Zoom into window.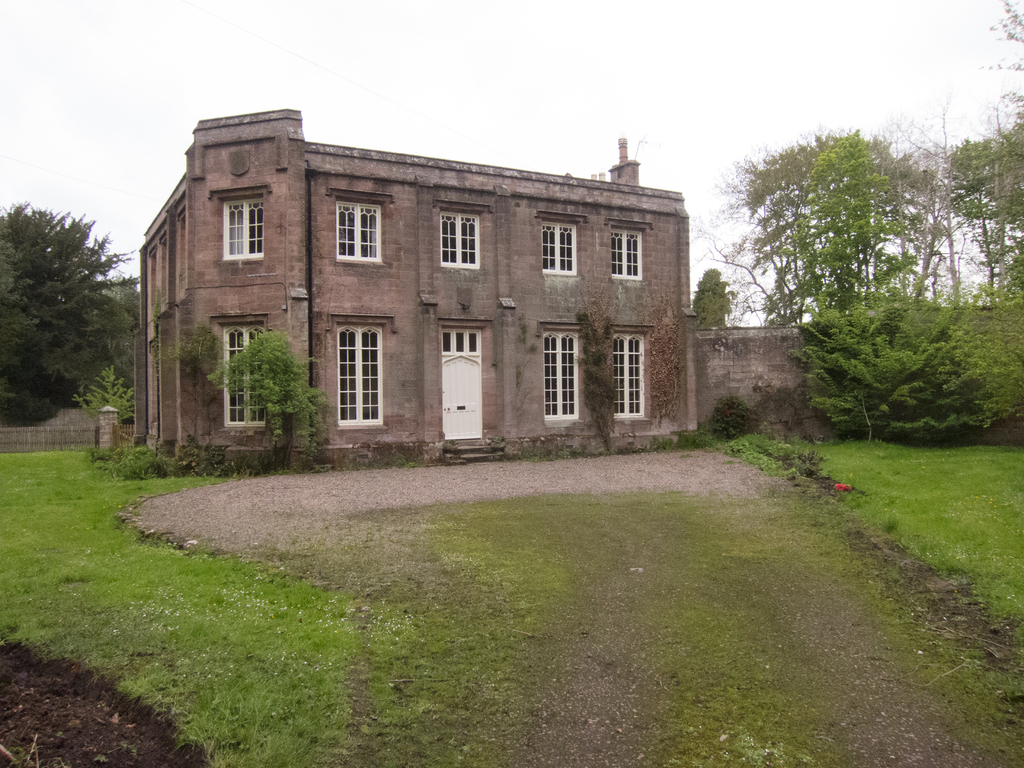
Zoom target: (x1=442, y1=209, x2=480, y2=270).
